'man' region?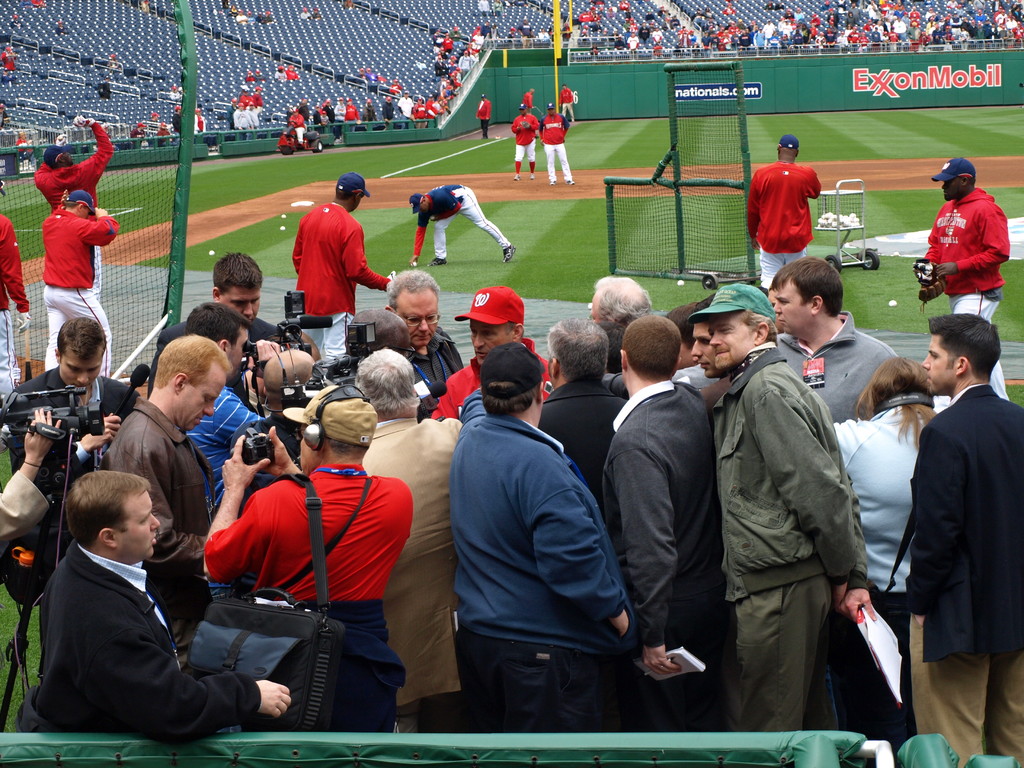
[left=912, top=155, right=1011, bottom=413]
